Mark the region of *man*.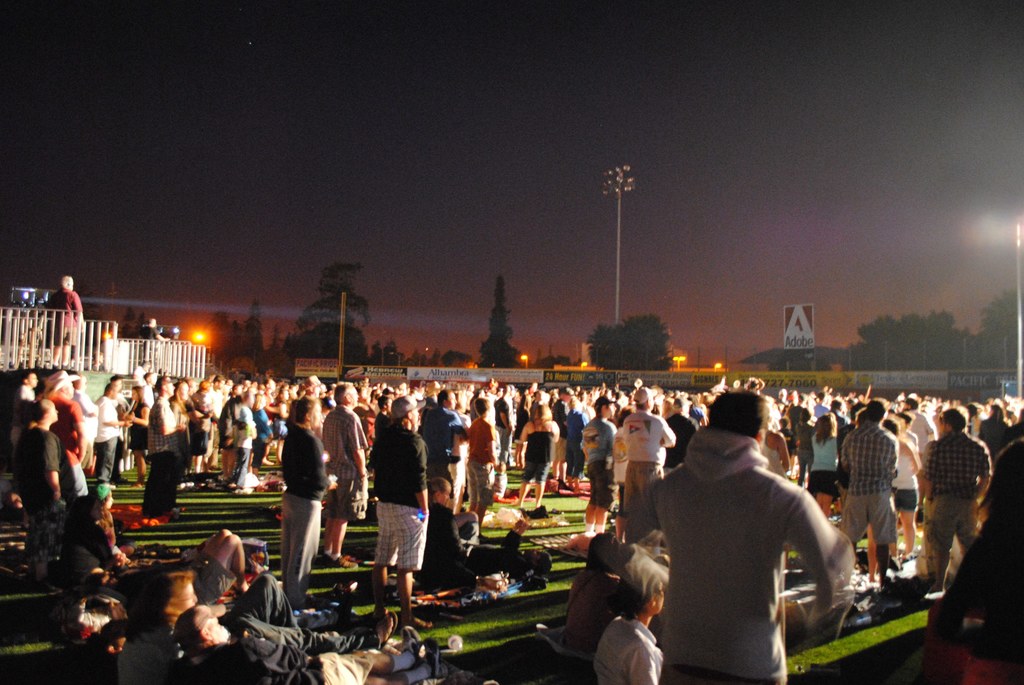
Region: 139 318 170 368.
